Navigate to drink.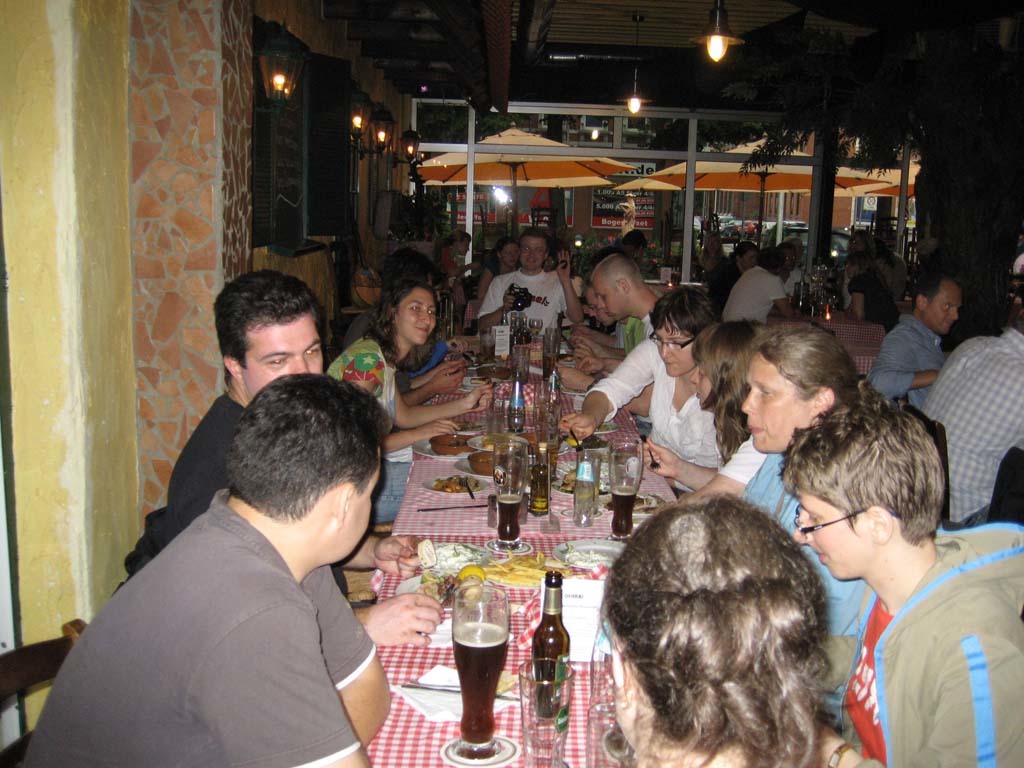
Navigation target: box(533, 653, 568, 710).
